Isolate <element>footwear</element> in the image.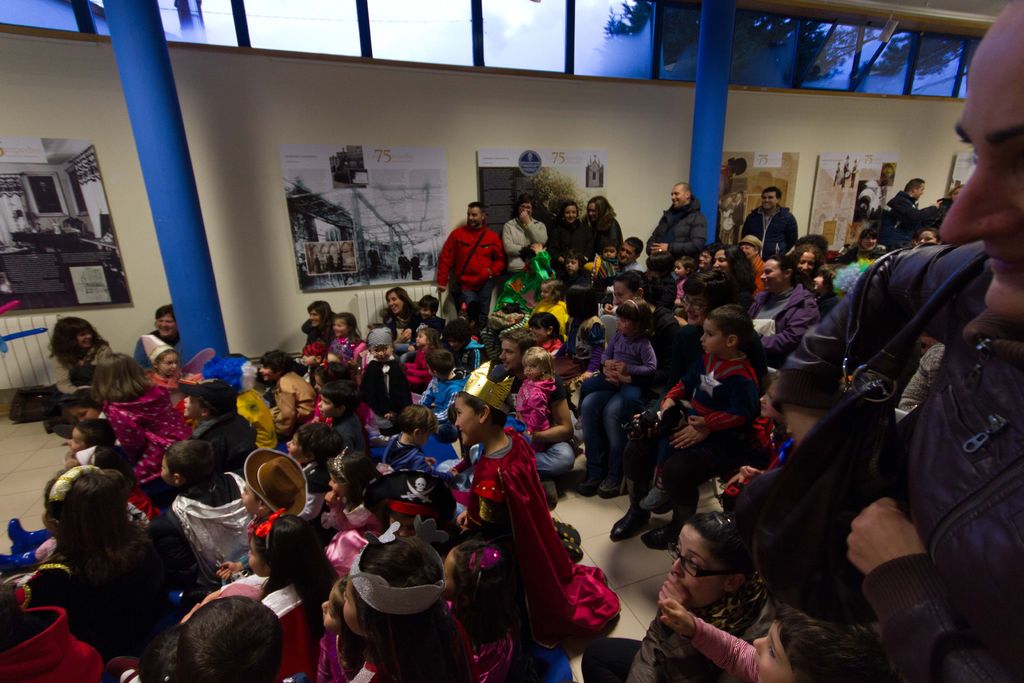
Isolated region: (x1=556, y1=540, x2=582, y2=563).
